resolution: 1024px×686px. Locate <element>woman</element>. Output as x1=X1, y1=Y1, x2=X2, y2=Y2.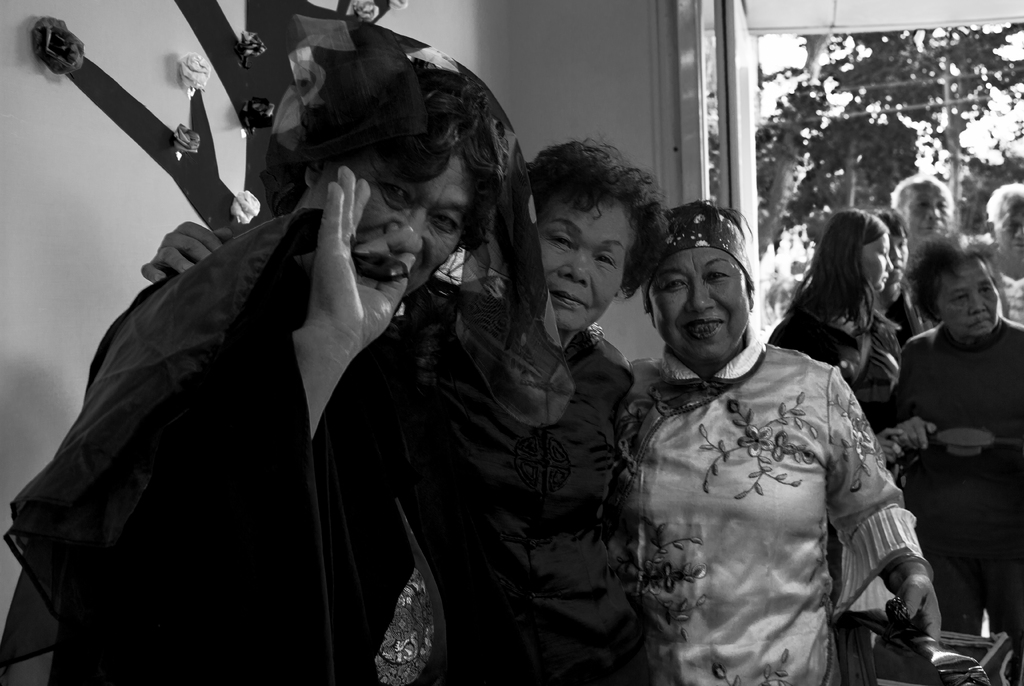
x1=888, y1=238, x2=1023, y2=685.
